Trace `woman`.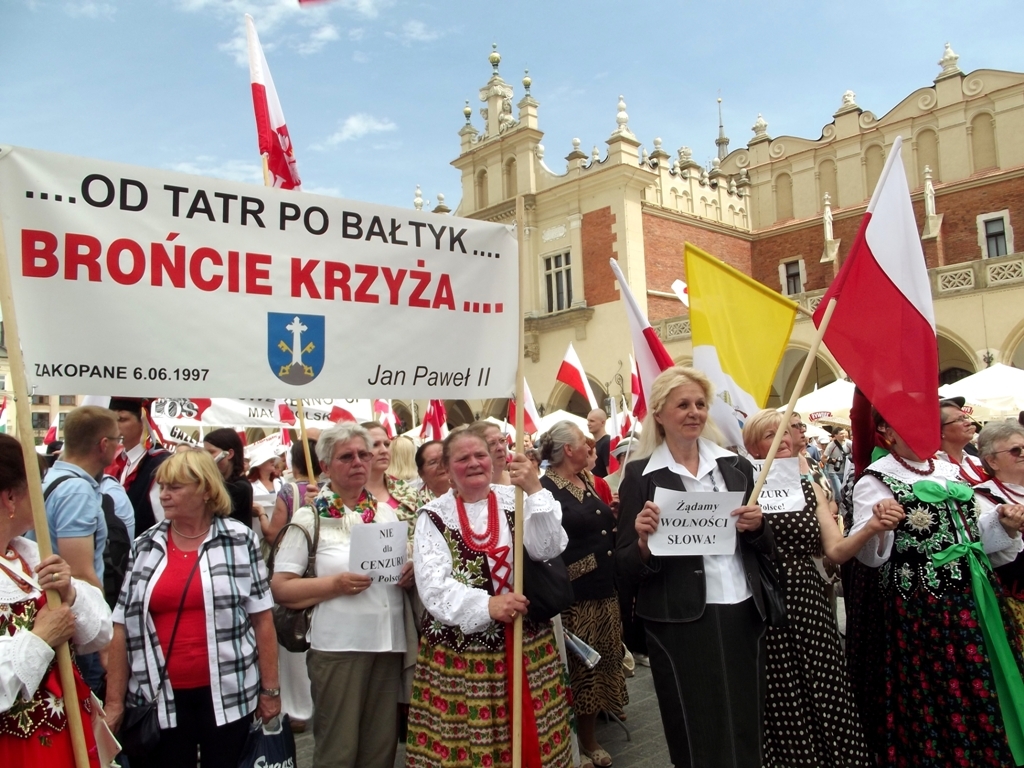
Traced to [105, 429, 269, 767].
